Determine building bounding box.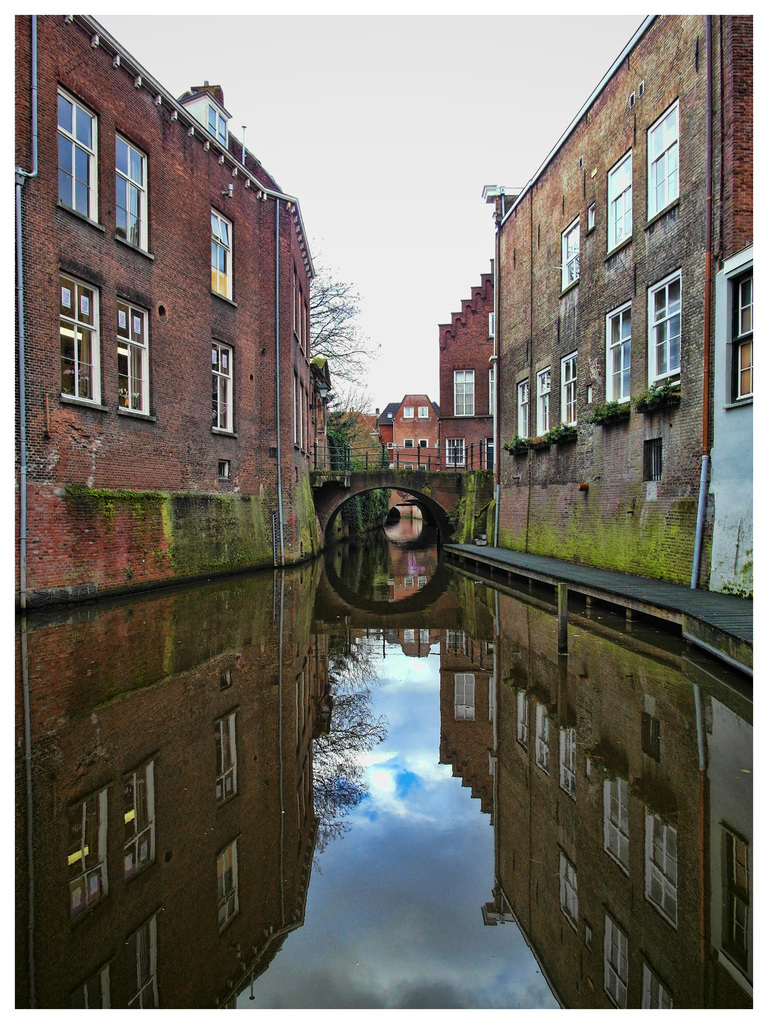
Determined: <box>15,15,342,601</box>.
